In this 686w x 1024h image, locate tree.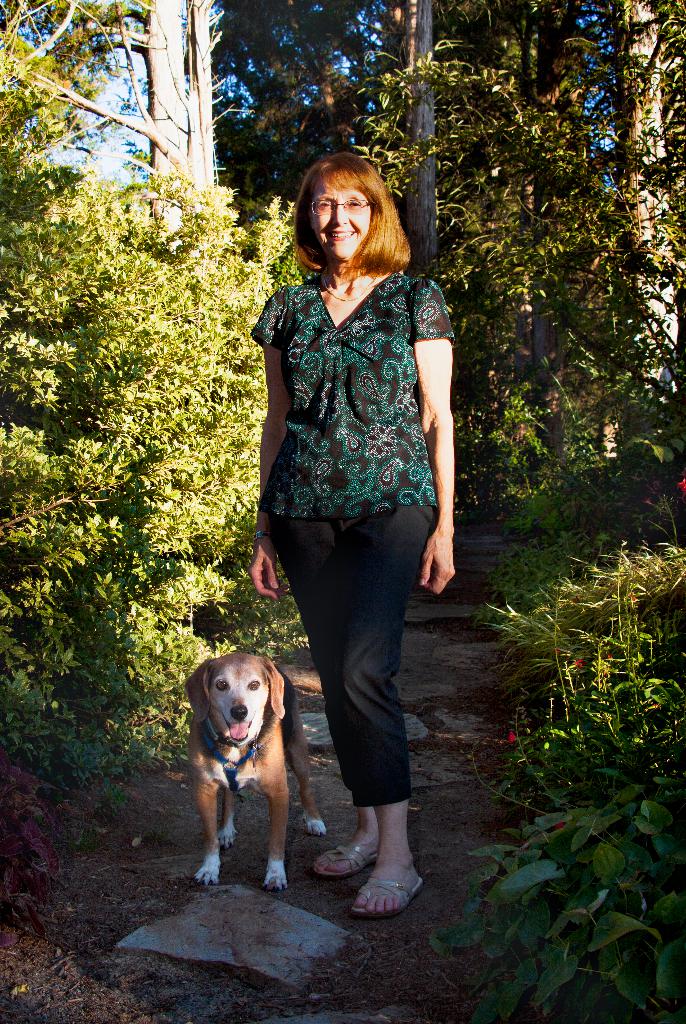
Bounding box: [left=0, top=10, right=259, bottom=332].
